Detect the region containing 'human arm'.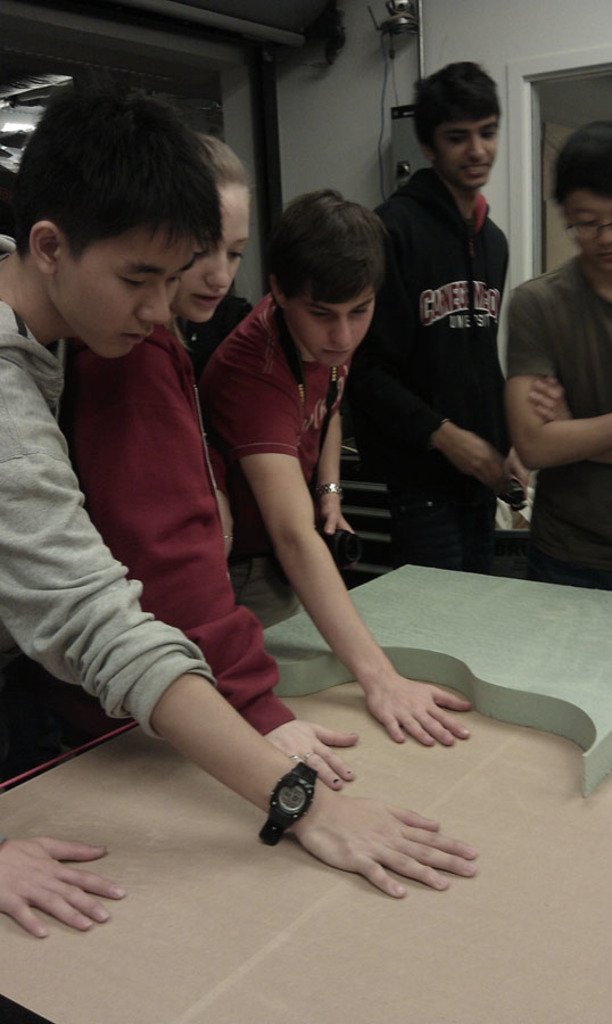
select_region(508, 284, 611, 476).
